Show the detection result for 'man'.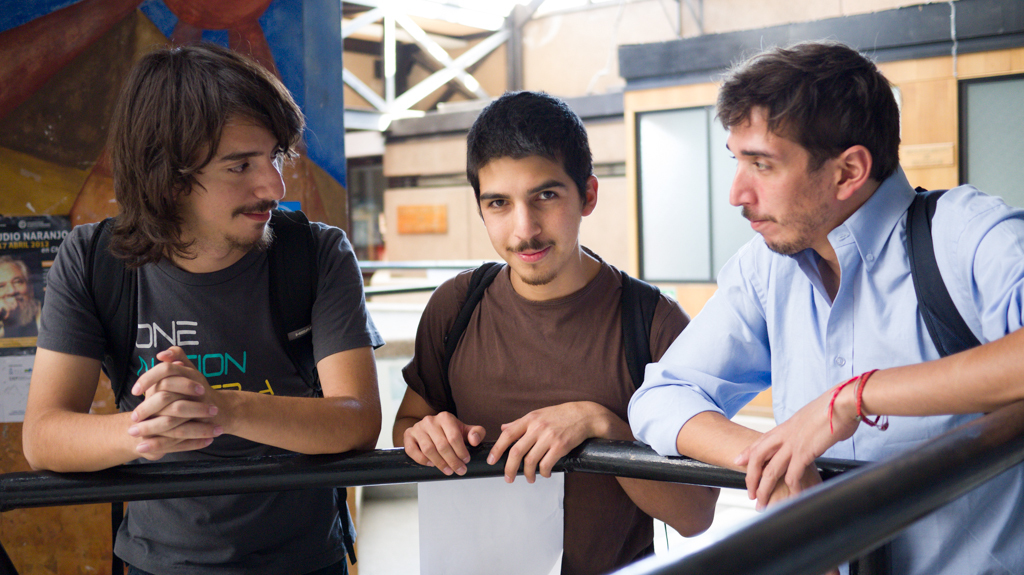
(394, 91, 721, 573).
